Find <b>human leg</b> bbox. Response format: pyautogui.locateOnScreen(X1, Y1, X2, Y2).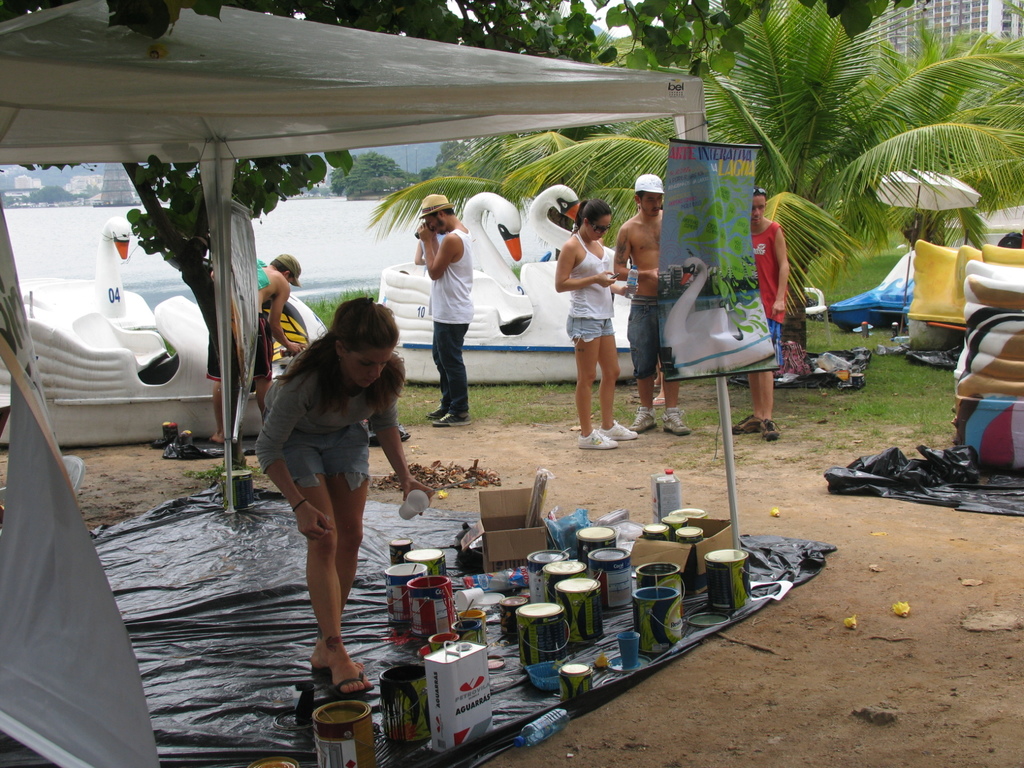
pyautogui.locateOnScreen(733, 376, 758, 436).
